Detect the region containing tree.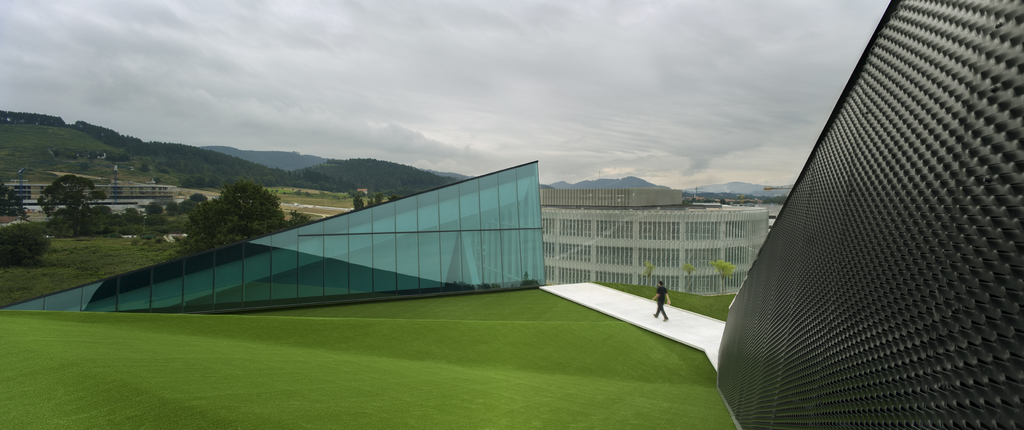
(x1=122, y1=208, x2=142, y2=222).
